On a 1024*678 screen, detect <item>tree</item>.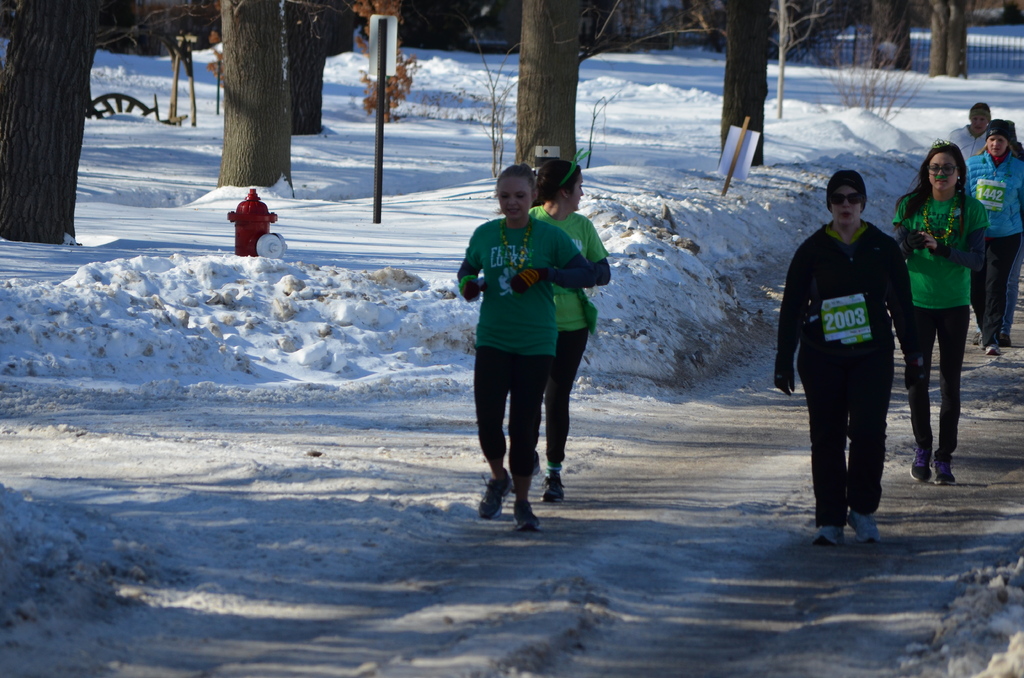
l=714, t=0, r=779, b=181.
